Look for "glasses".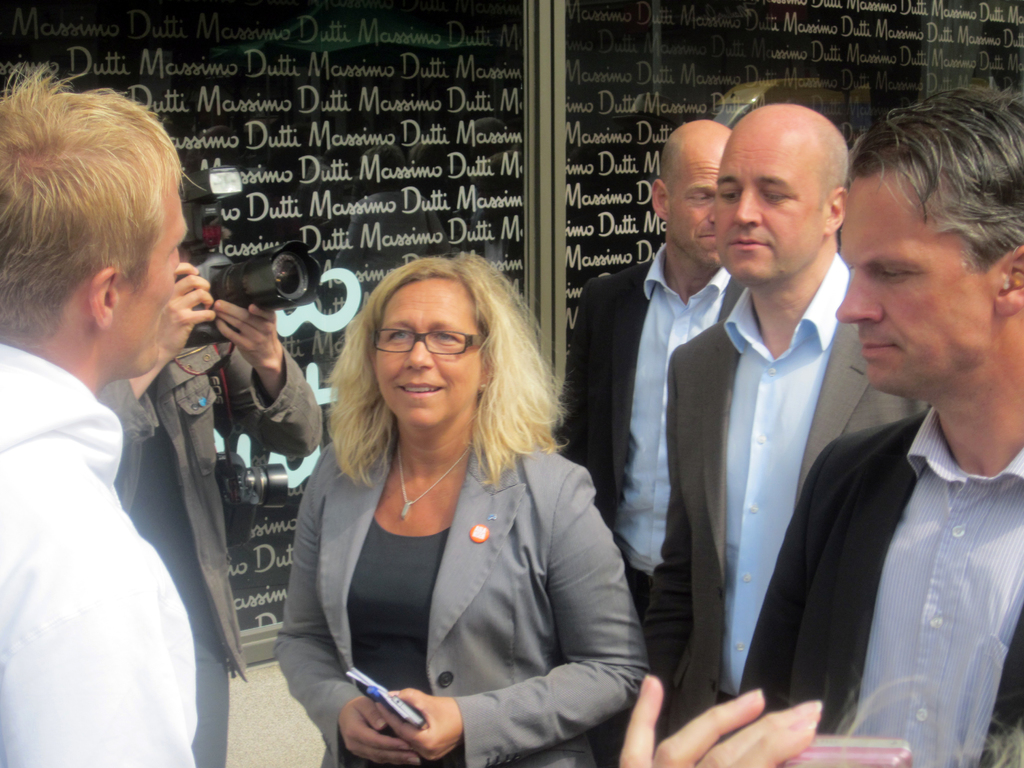
Found: 369 328 486 357.
